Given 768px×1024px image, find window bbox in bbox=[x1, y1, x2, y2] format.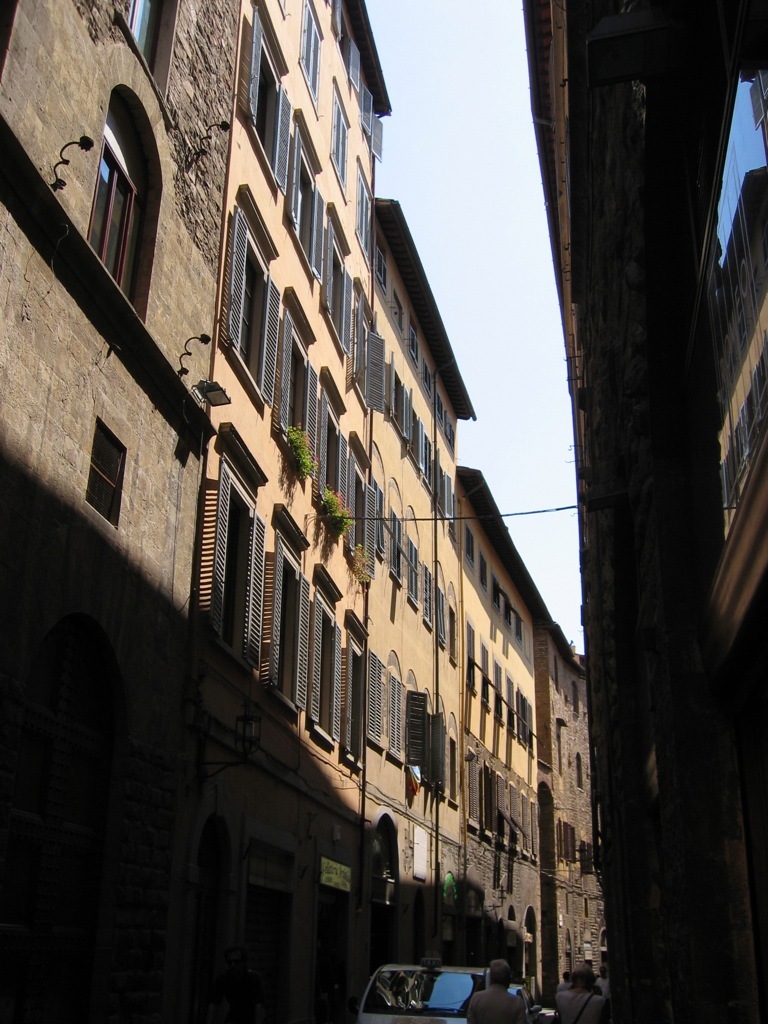
bbox=[505, 676, 517, 739].
